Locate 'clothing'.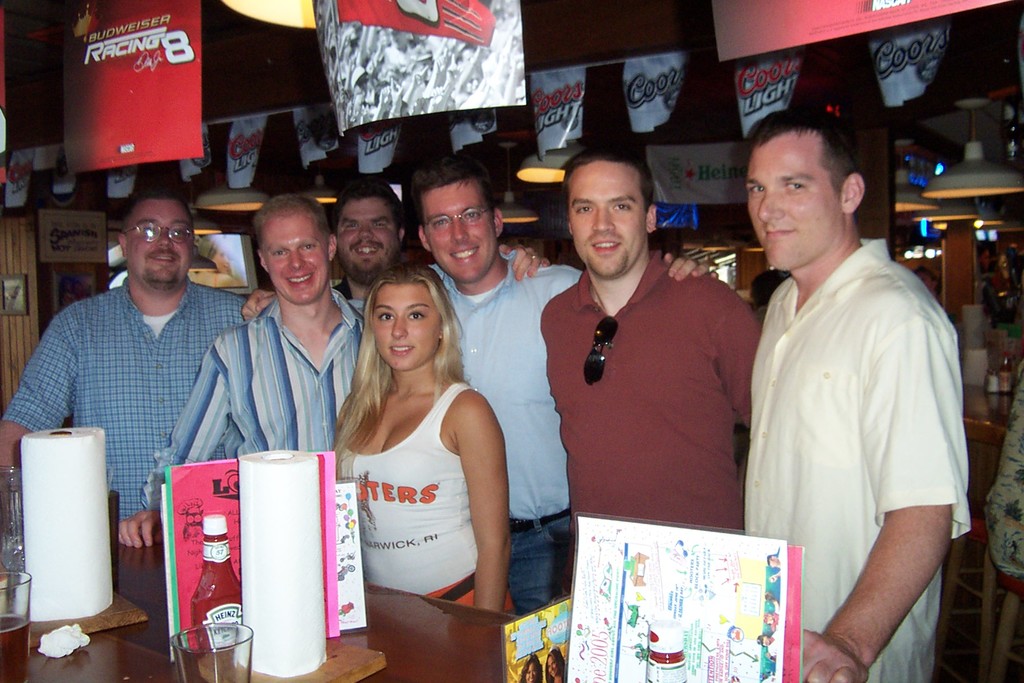
Bounding box: crop(430, 243, 594, 625).
